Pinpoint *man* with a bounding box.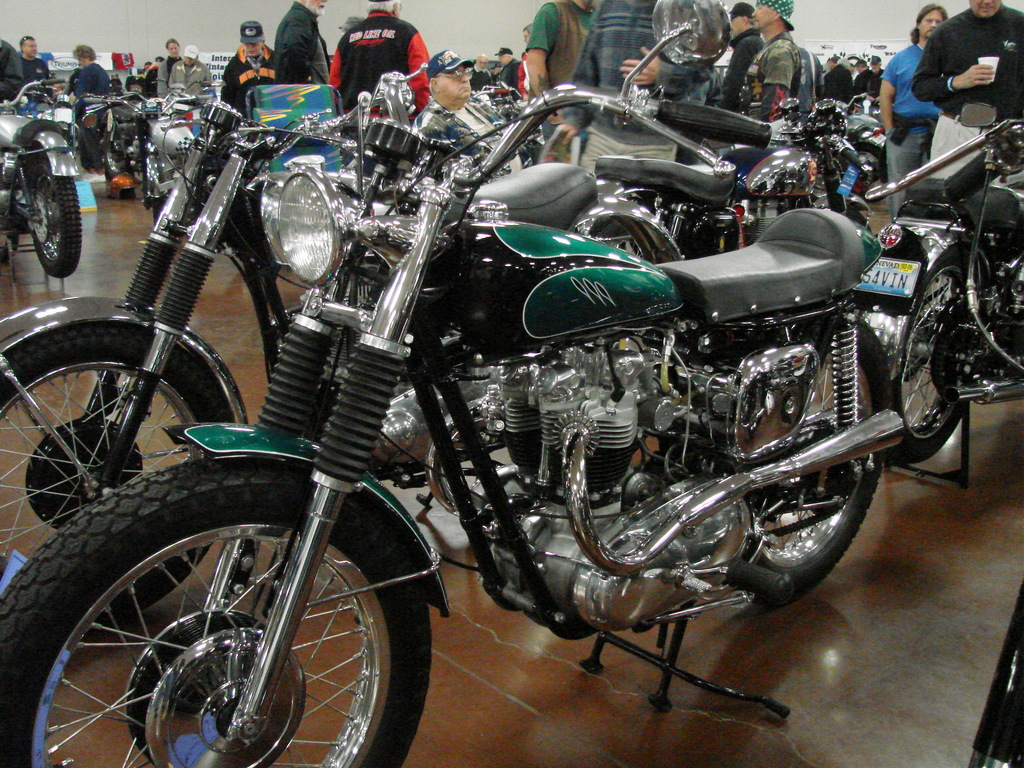
[left=153, top=56, right=166, bottom=61].
